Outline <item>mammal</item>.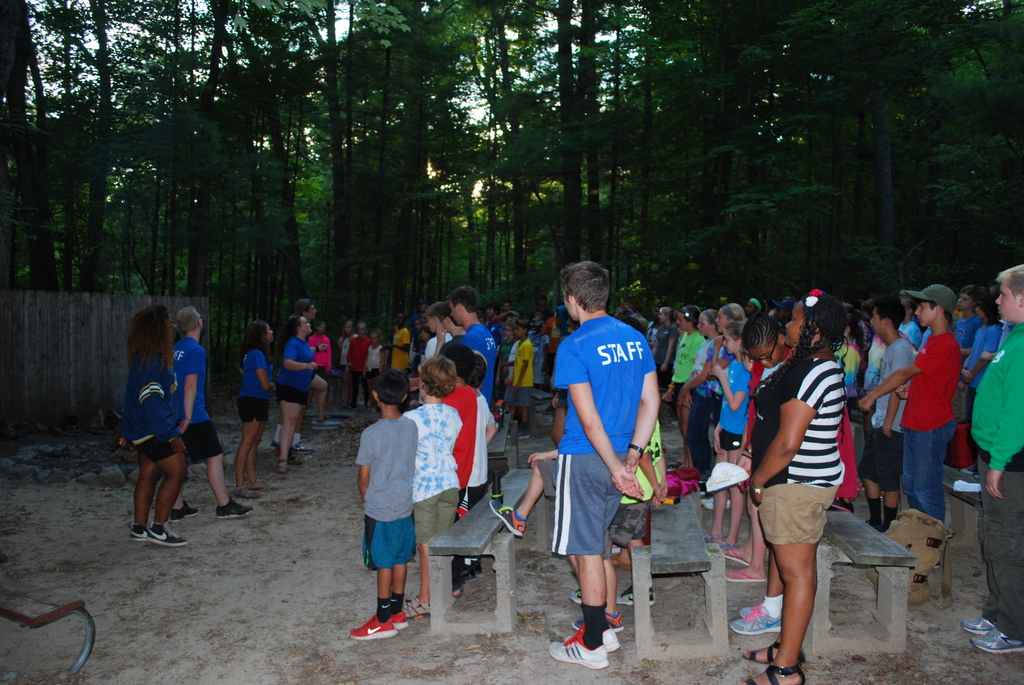
Outline: x1=170, y1=301, x2=250, y2=523.
